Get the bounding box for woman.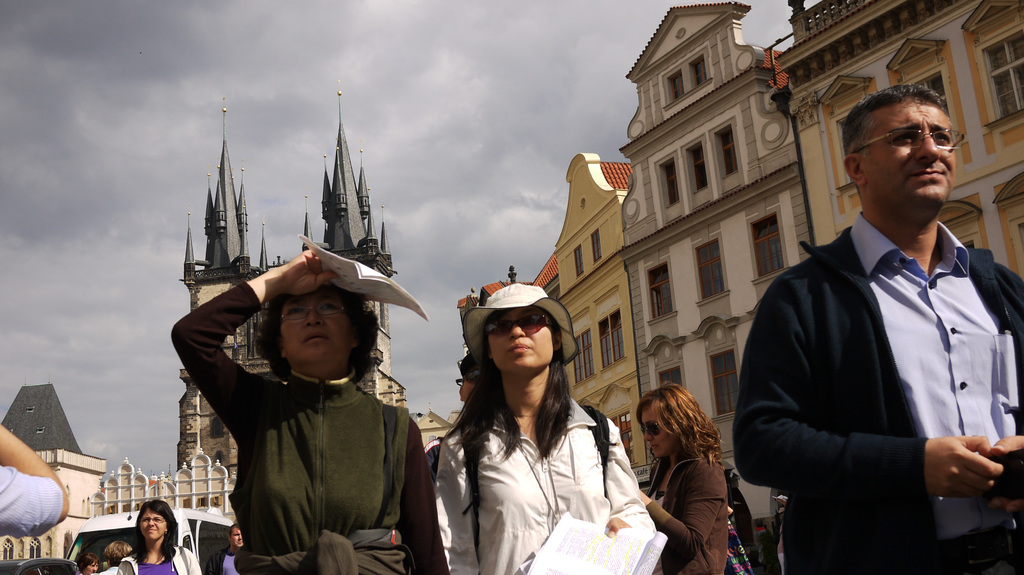
<box>170,237,452,574</box>.
